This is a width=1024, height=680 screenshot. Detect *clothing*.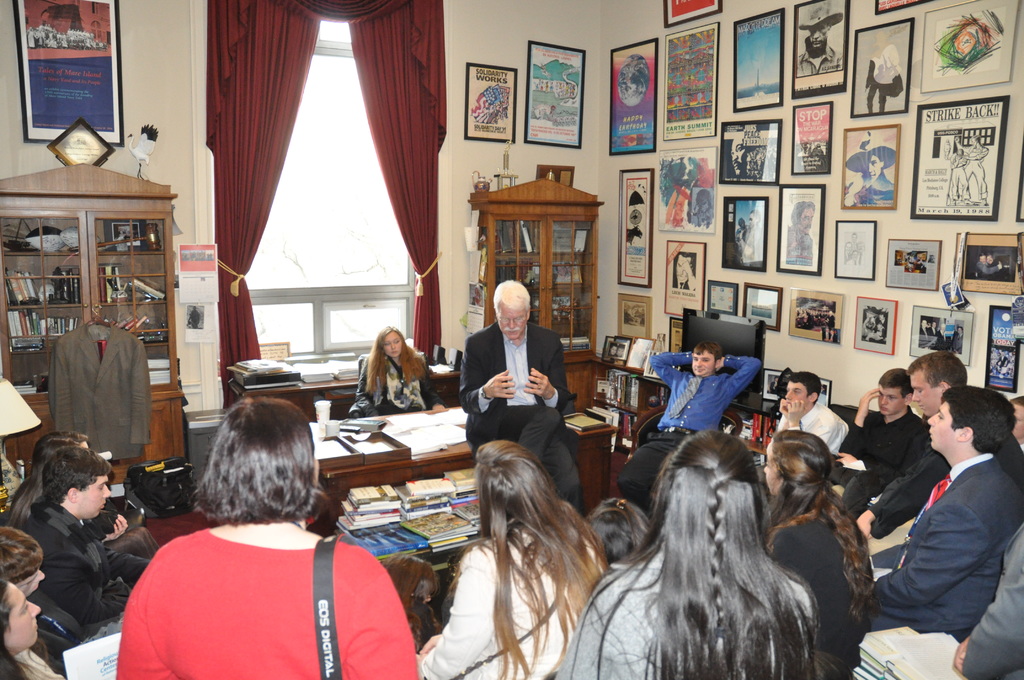
<bbox>125, 498, 397, 674</bbox>.
